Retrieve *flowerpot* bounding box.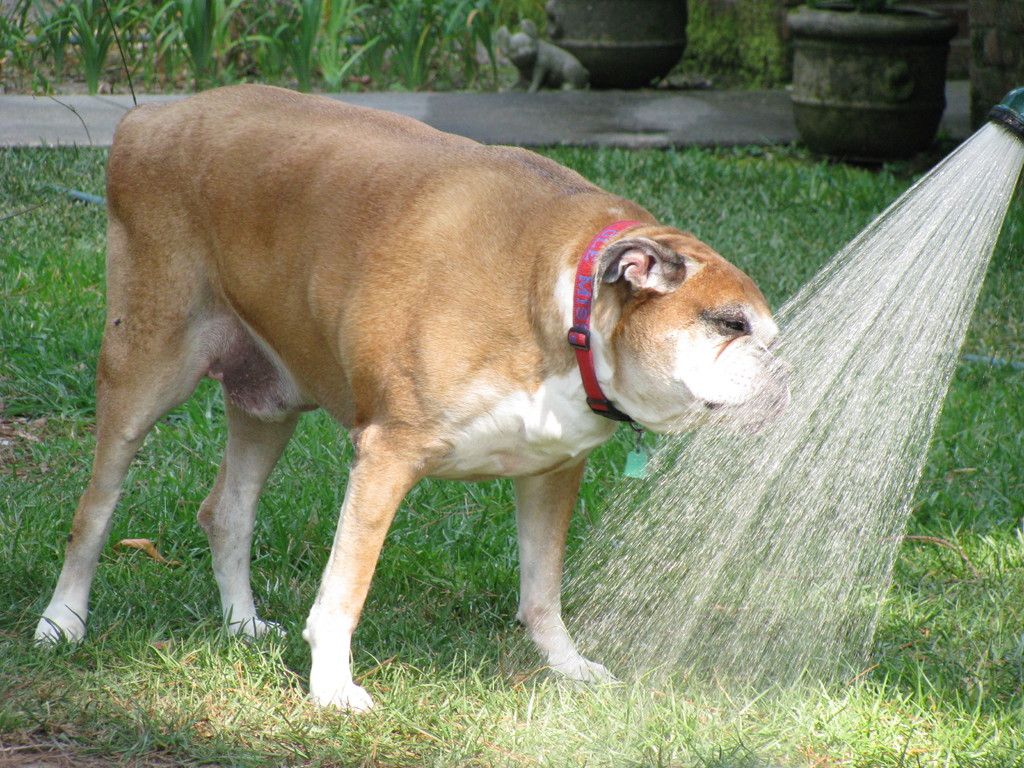
Bounding box: <region>549, 0, 691, 88</region>.
